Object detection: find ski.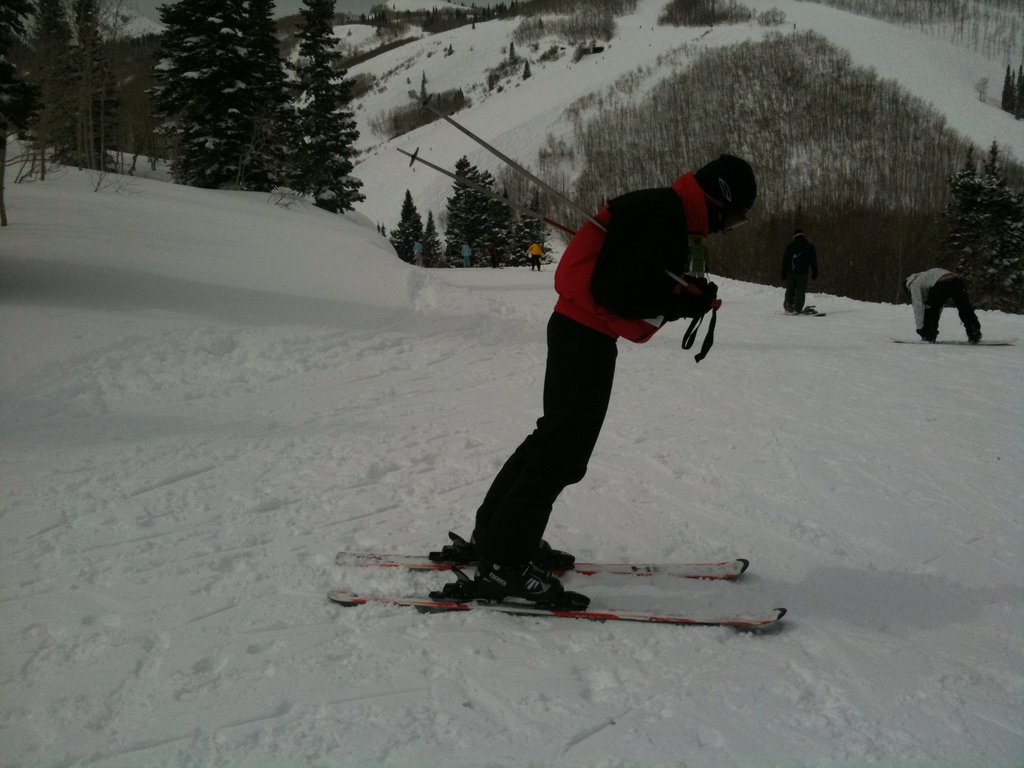
{"x1": 782, "y1": 307, "x2": 823, "y2": 320}.
